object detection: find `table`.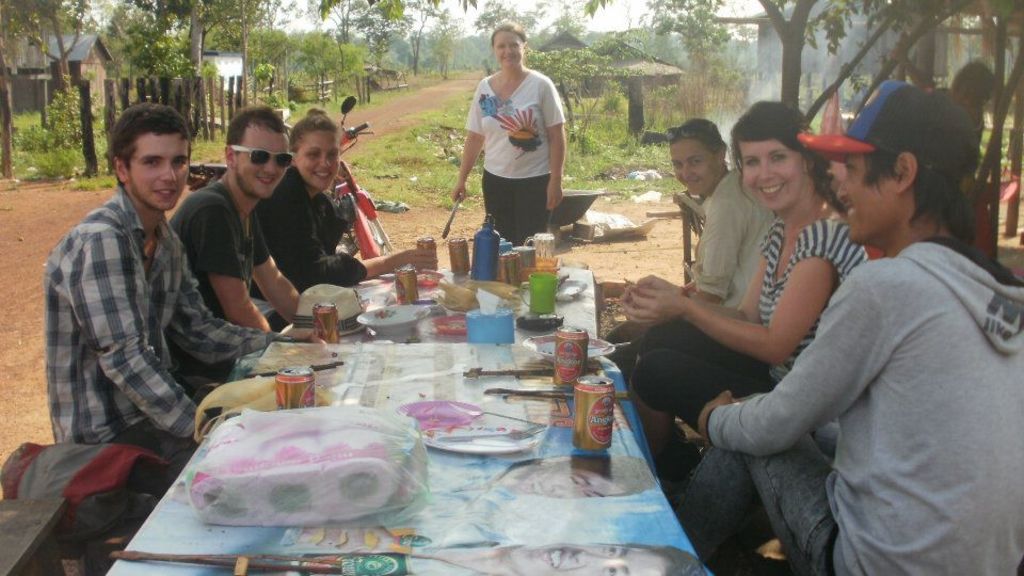
x1=109, y1=273, x2=703, y2=575.
